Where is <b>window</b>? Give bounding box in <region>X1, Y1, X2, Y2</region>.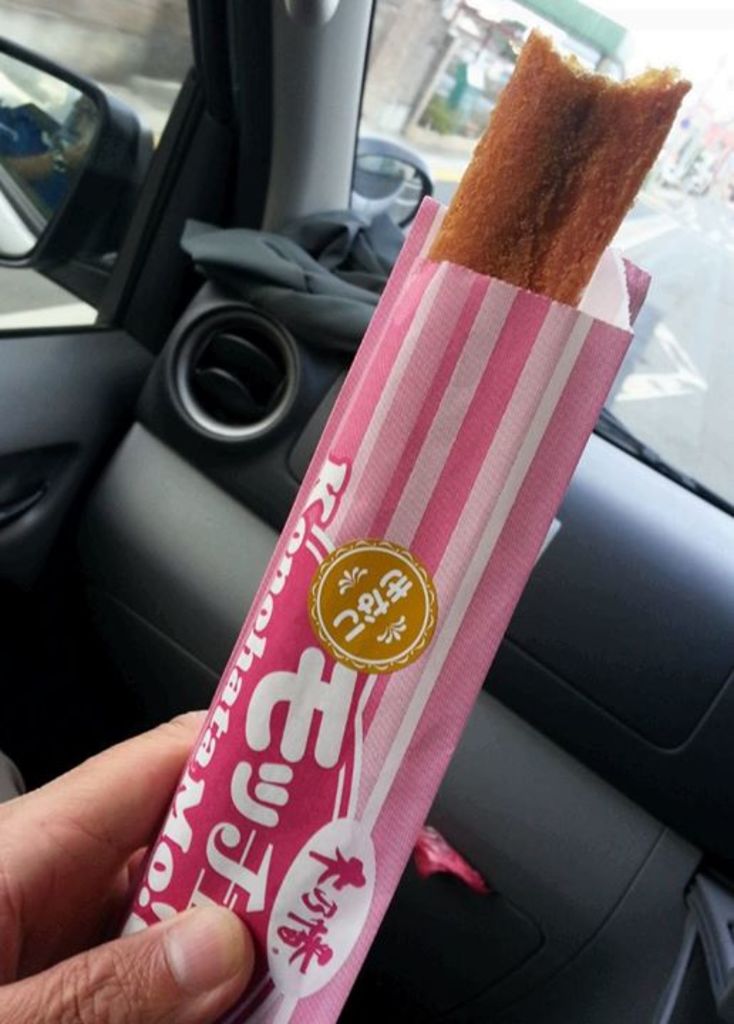
<region>0, 0, 208, 353</region>.
